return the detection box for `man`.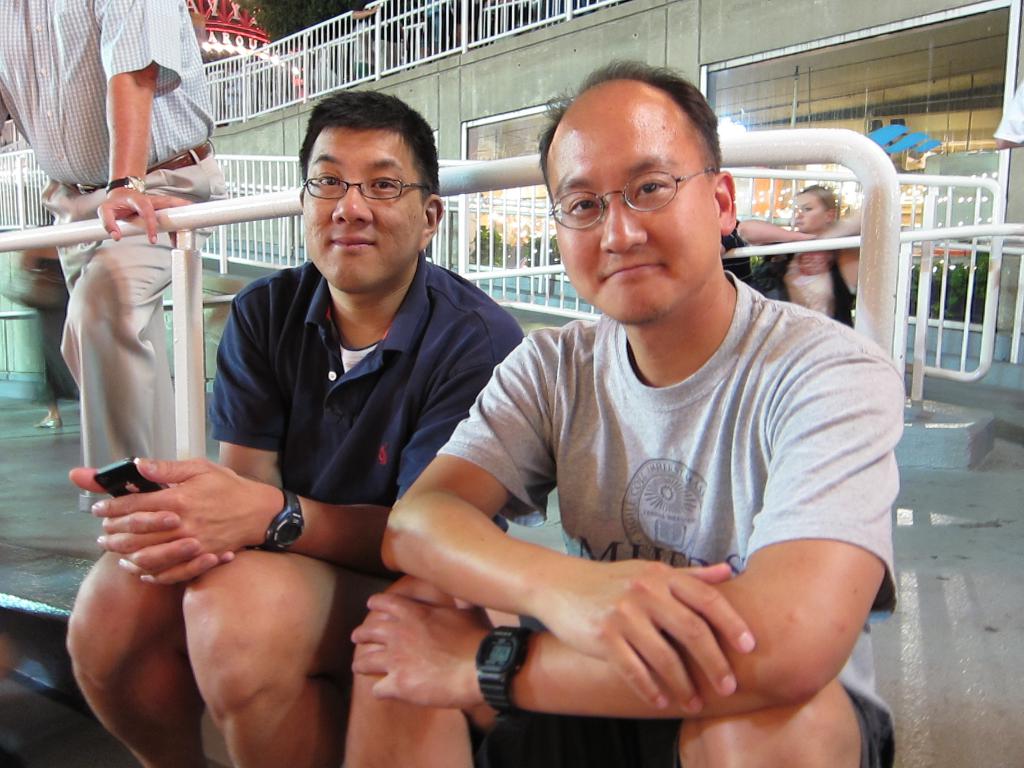
<region>0, 0, 225, 471</region>.
